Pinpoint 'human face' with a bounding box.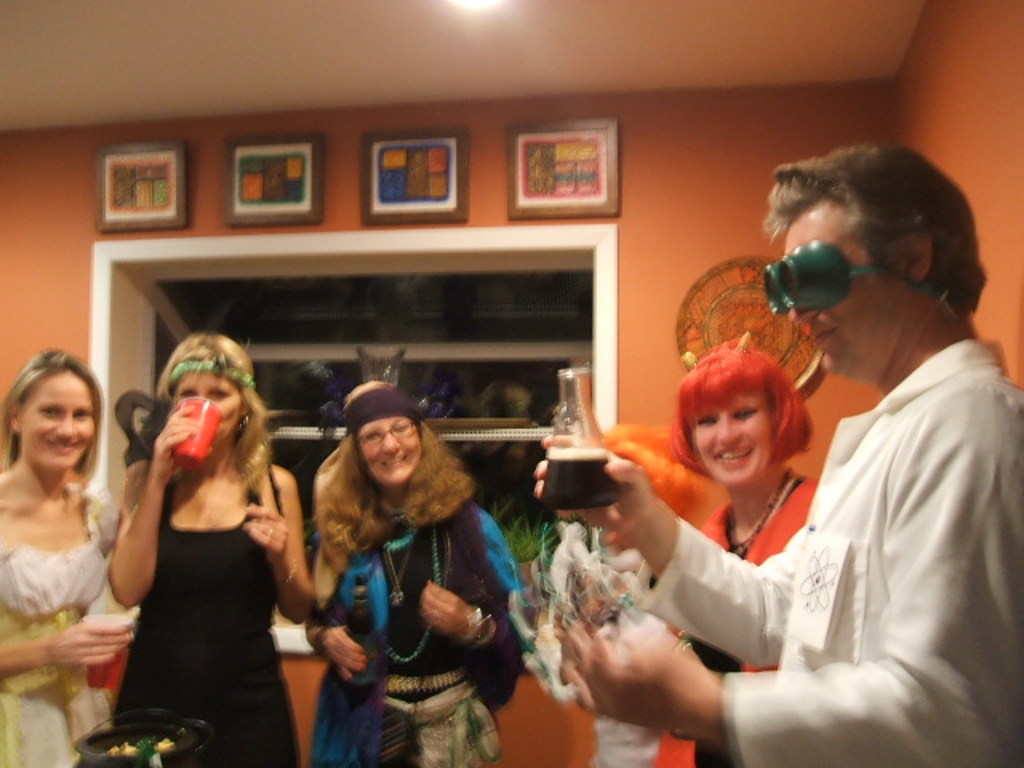
{"left": 782, "top": 197, "right": 907, "bottom": 382}.
